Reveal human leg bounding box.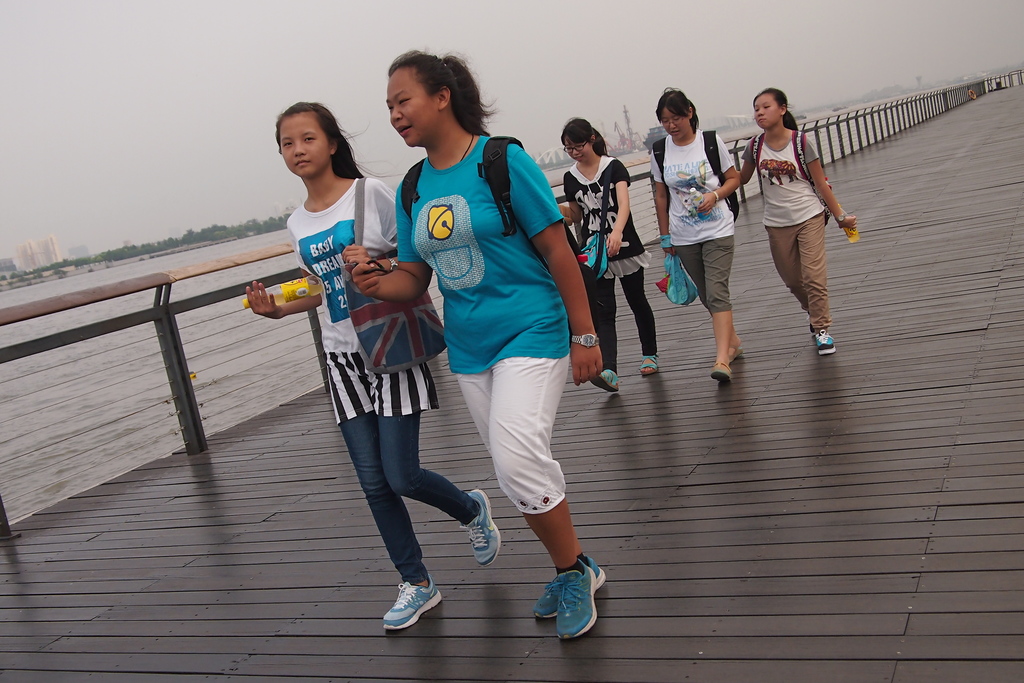
Revealed: {"left": 497, "top": 340, "right": 618, "bottom": 651}.
